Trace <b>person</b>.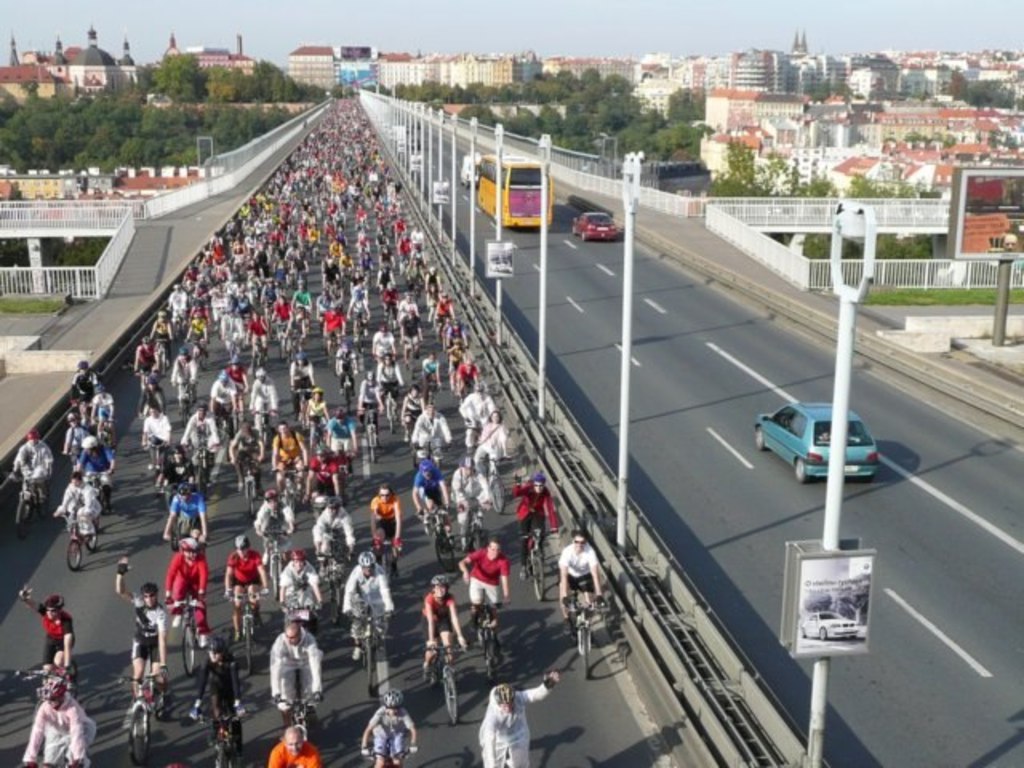
Traced to [256, 485, 299, 544].
